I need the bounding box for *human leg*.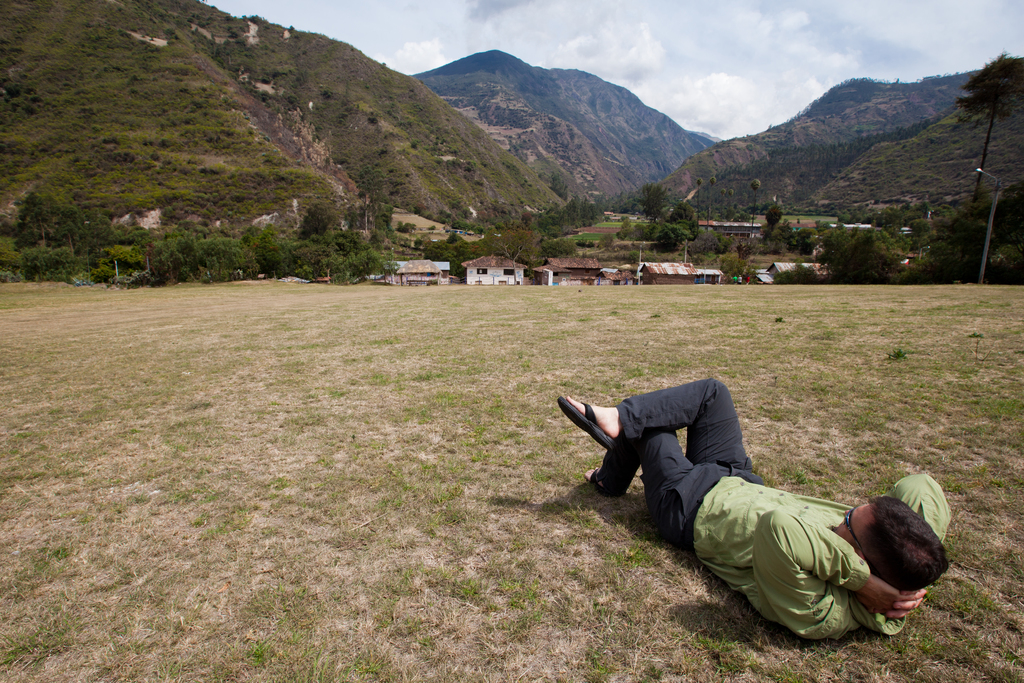
Here it is: (x1=579, y1=418, x2=696, y2=539).
